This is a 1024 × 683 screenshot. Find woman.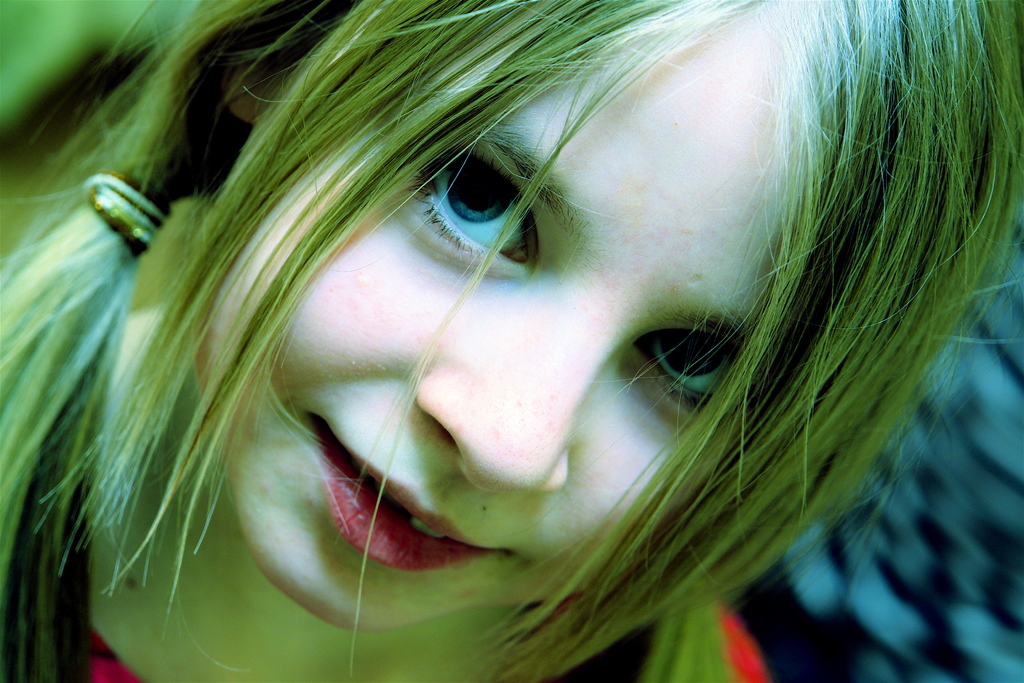
Bounding box: (x1=83, y1=8, x2=940, y2=646).
